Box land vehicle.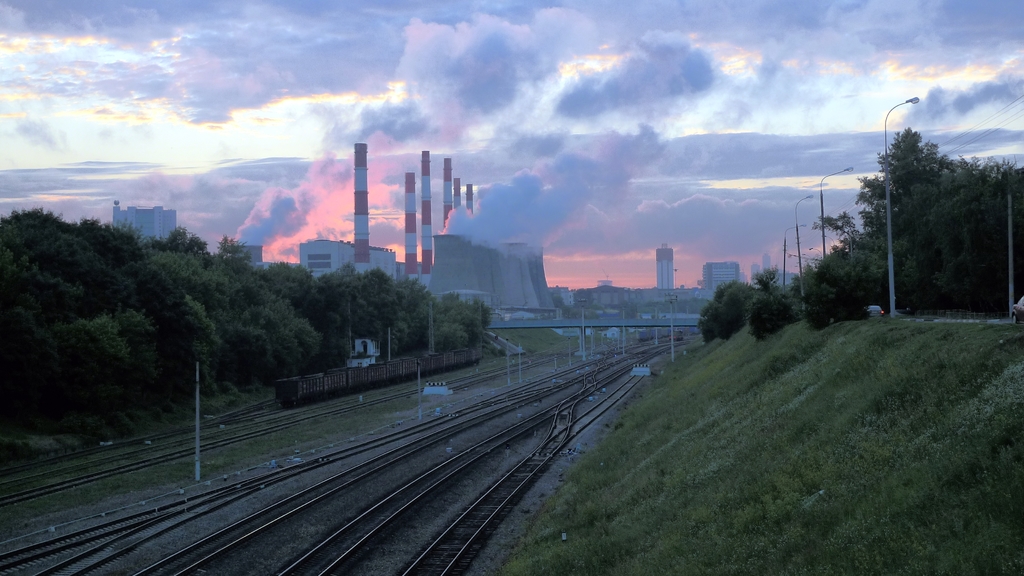
region(863, 304, 883, 314).
